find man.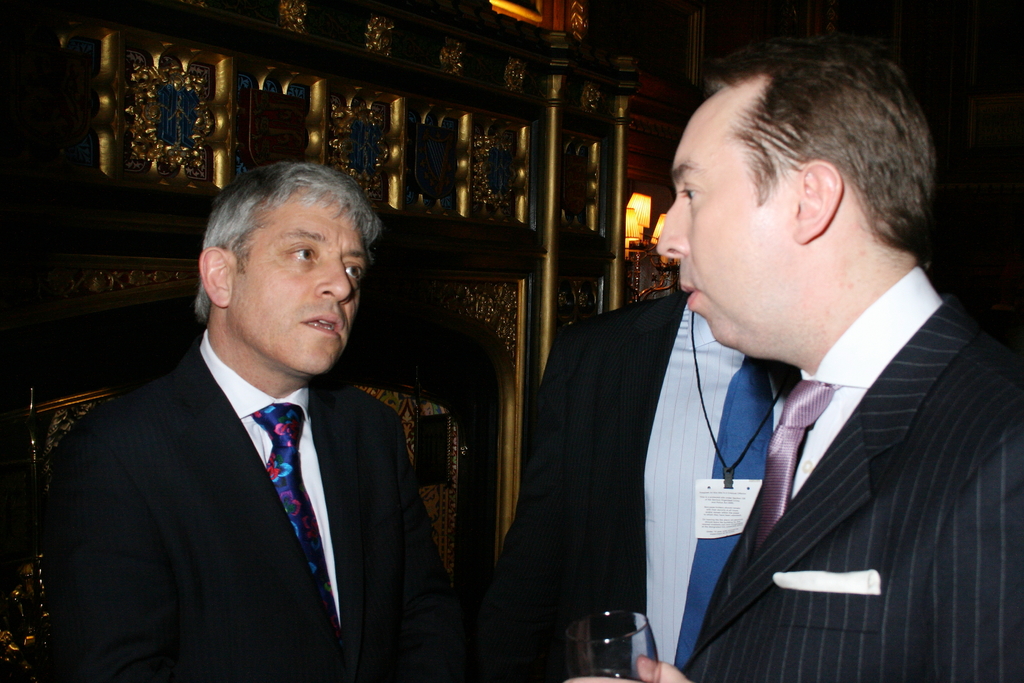
[left=501, top=287, right=794, bottom=682].
